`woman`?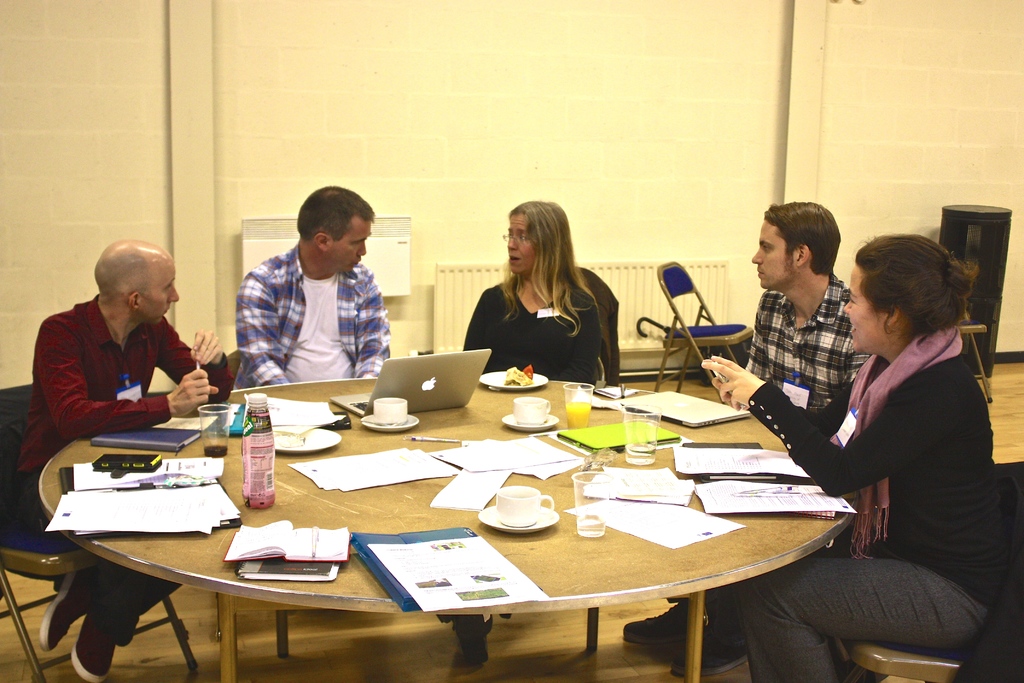
box(460, 197, 630, 393)
